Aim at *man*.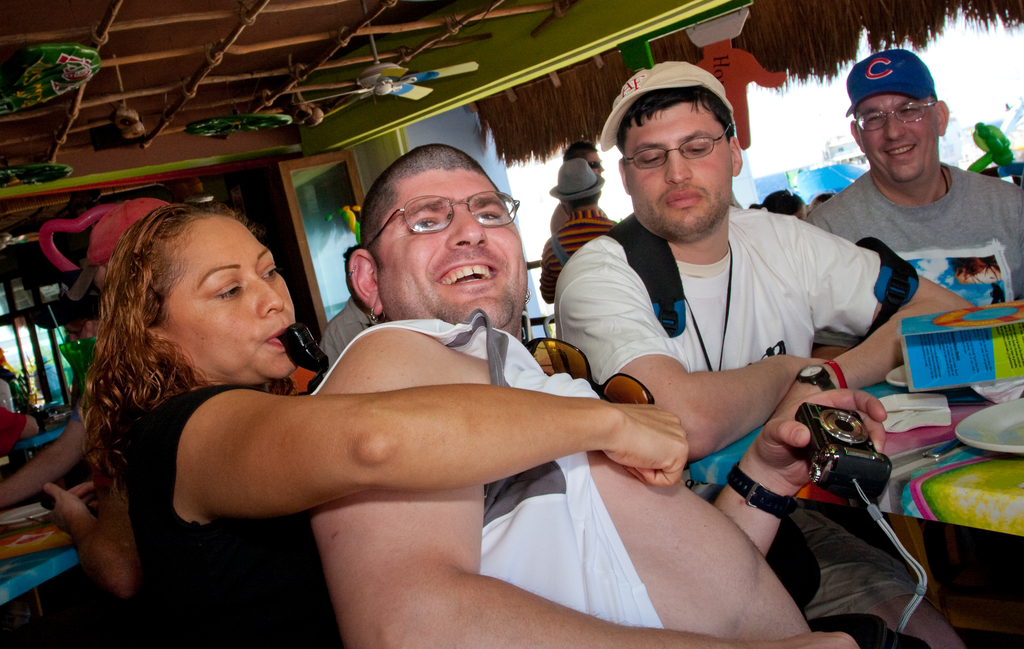
Aimed at BBox(318, 245, 373, 376).
